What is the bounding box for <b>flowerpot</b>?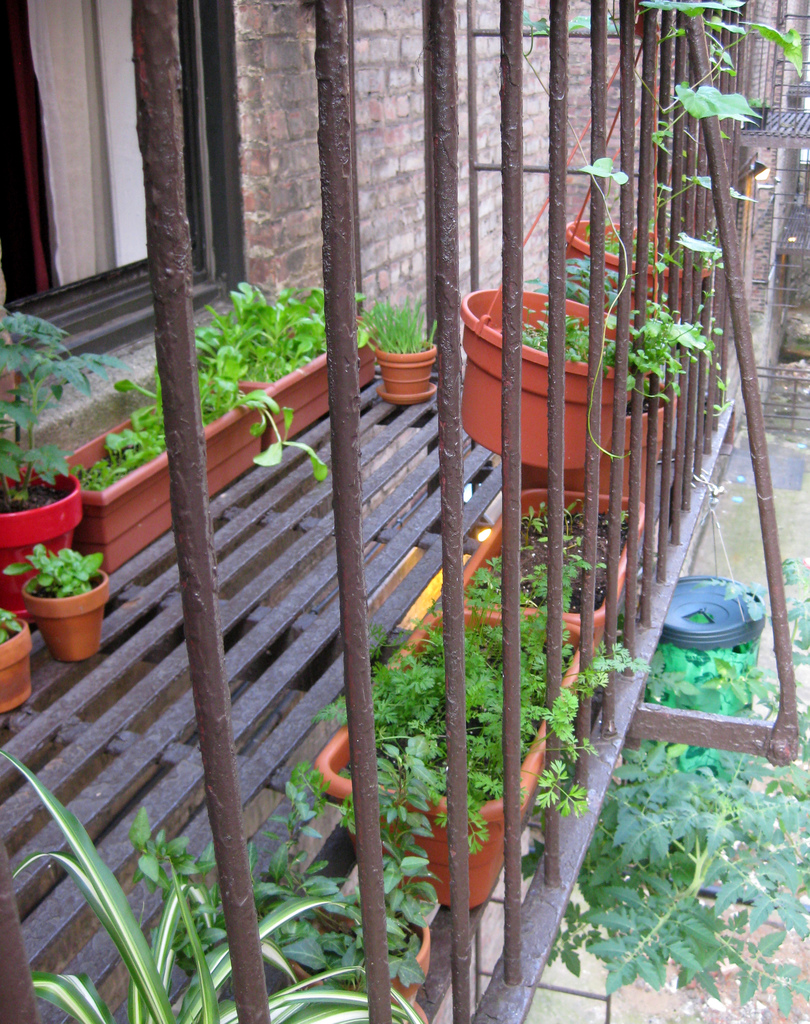
x1=0 y1=464 x2=84 y2=623.
